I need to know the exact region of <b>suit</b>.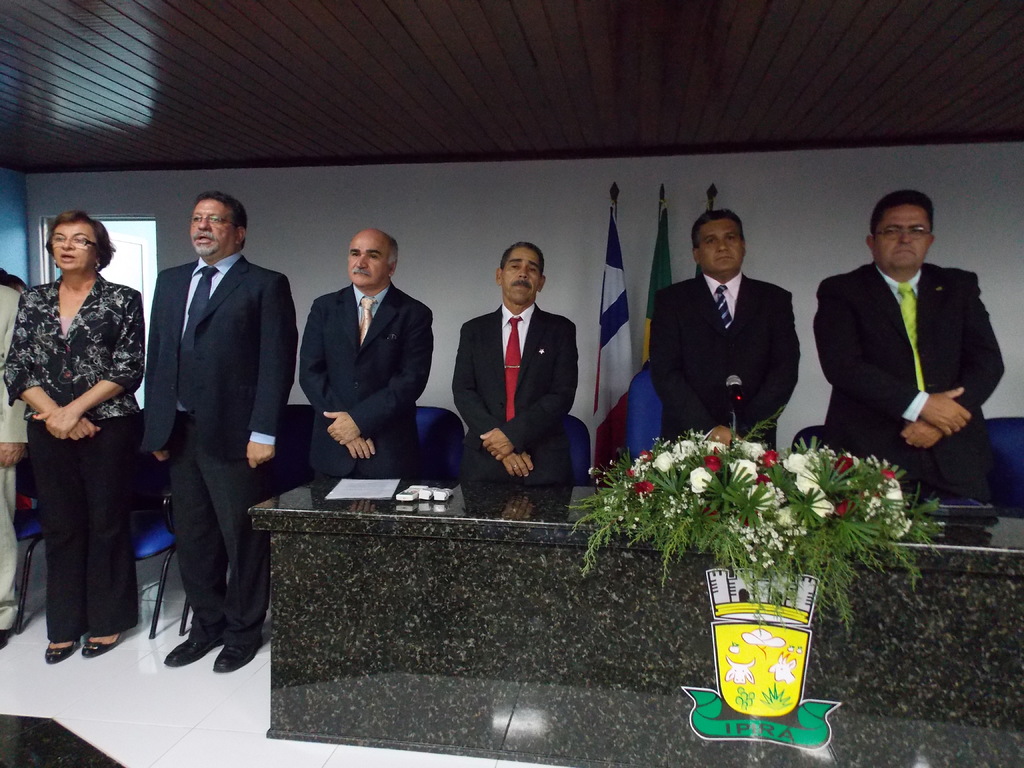
Region: Rect(649, 268, 801, 484).
